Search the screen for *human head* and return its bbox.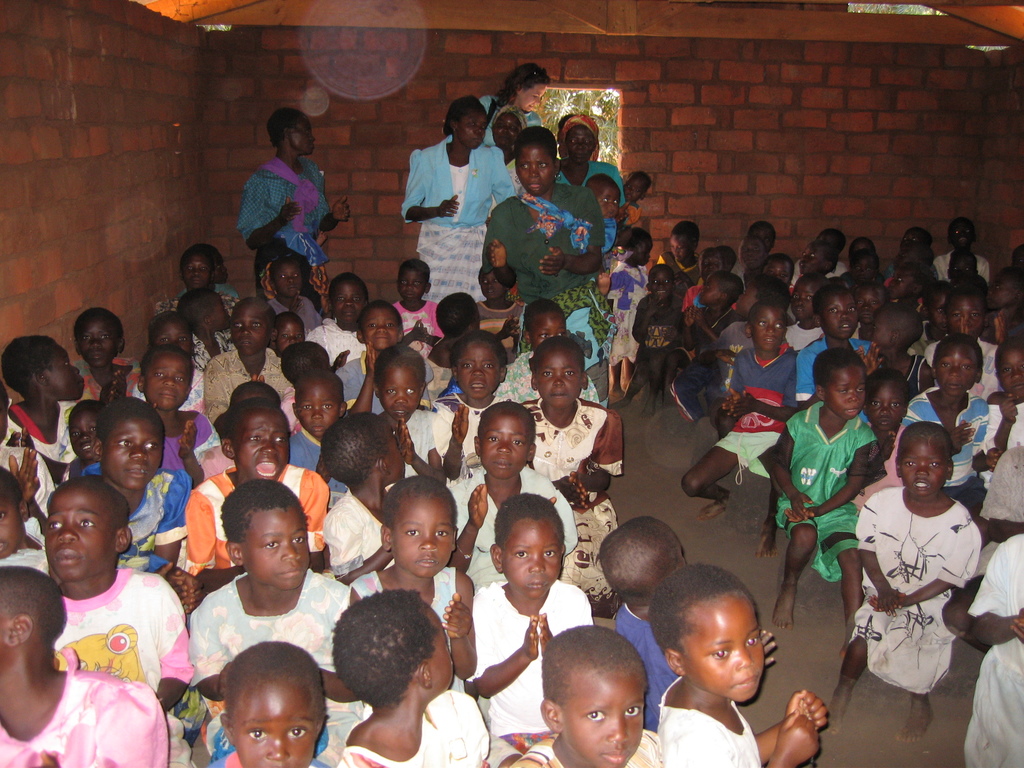
Found: l=815, t=228, r=847, b=250.
